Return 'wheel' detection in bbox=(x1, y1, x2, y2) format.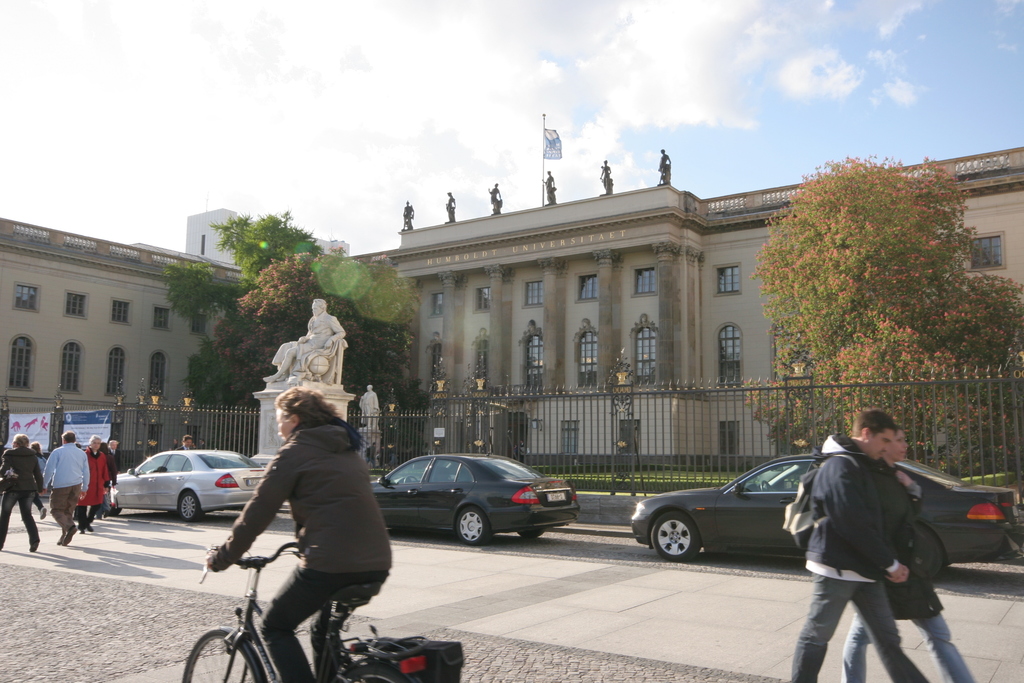
bbox=(177, 493, 206, 525).
